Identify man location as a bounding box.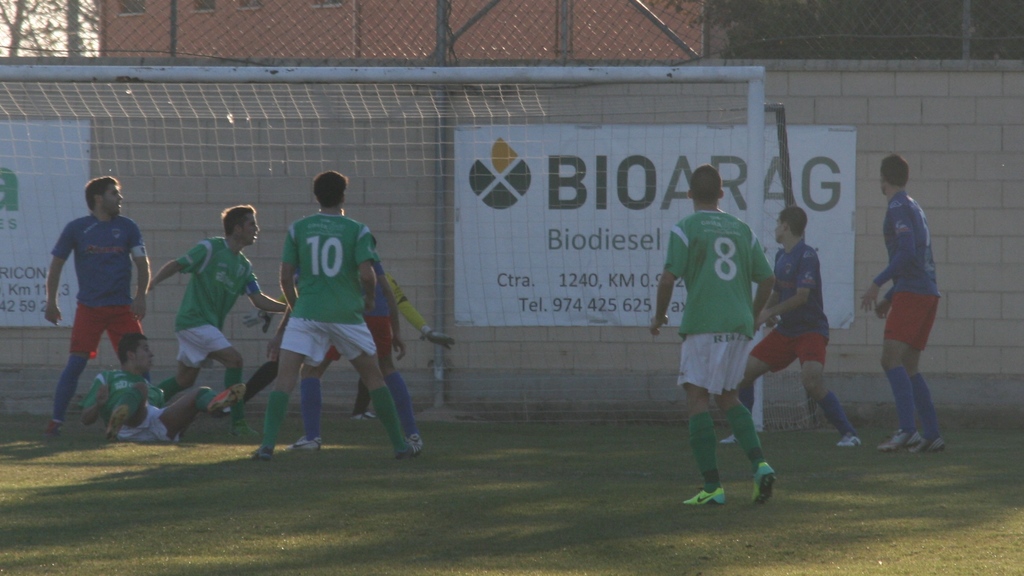
box=[244, 269, 456, 420].
